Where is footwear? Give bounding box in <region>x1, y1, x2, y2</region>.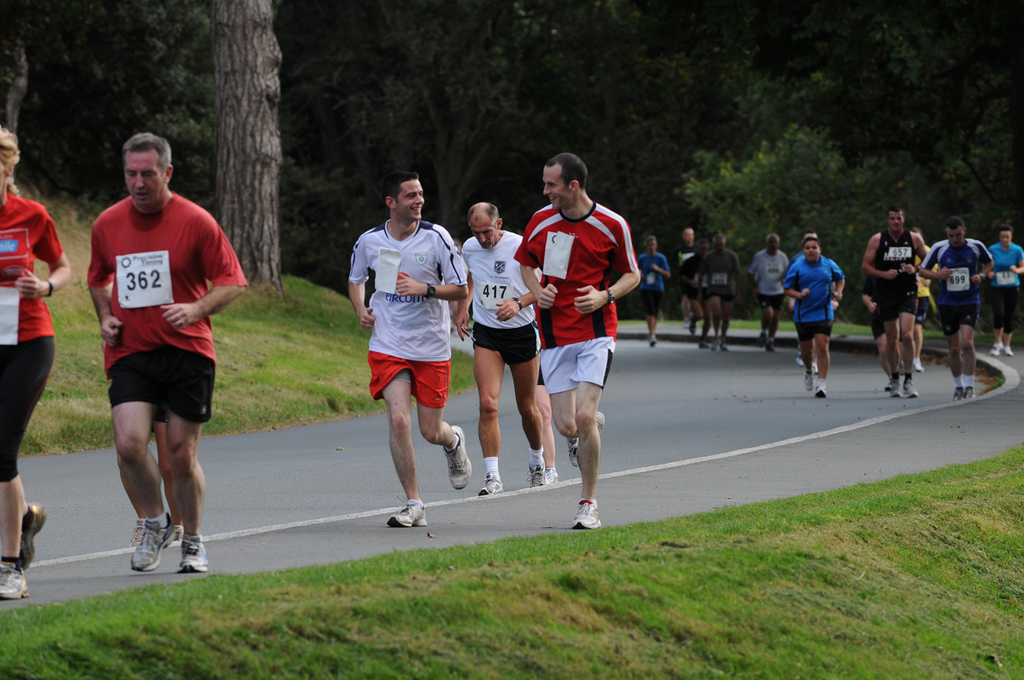
<region>572, 504, 603, 531</region>.
